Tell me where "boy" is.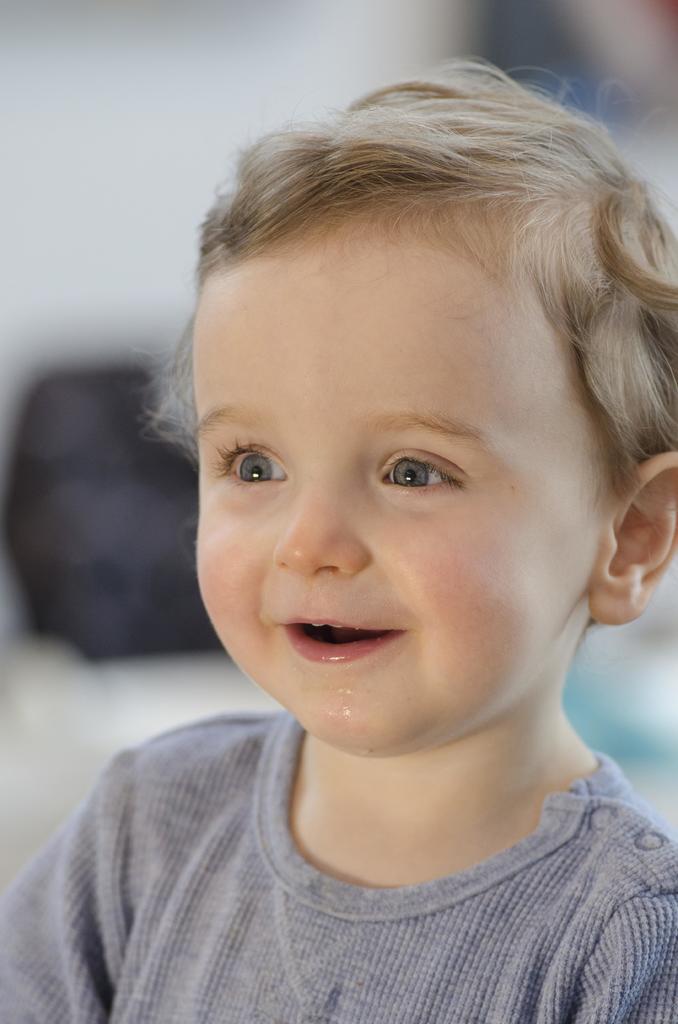
"boy" is at left=0, top=60, right=677, bottom=1019.
